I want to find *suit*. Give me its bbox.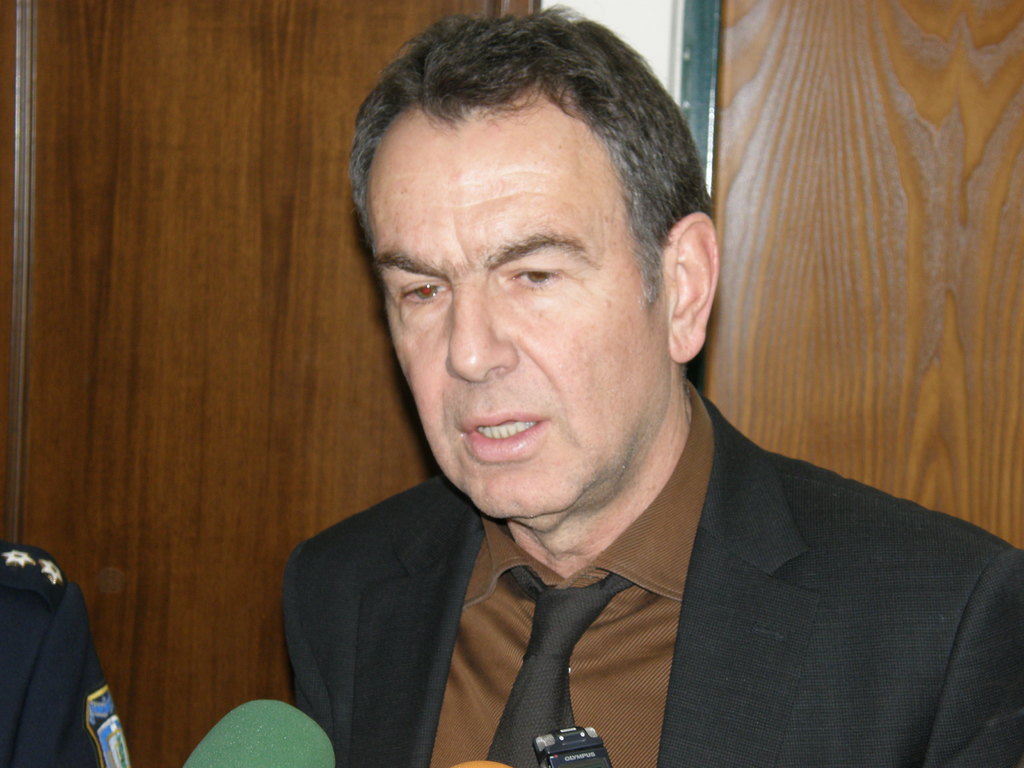
box=[236, 396, 1023, 745].
